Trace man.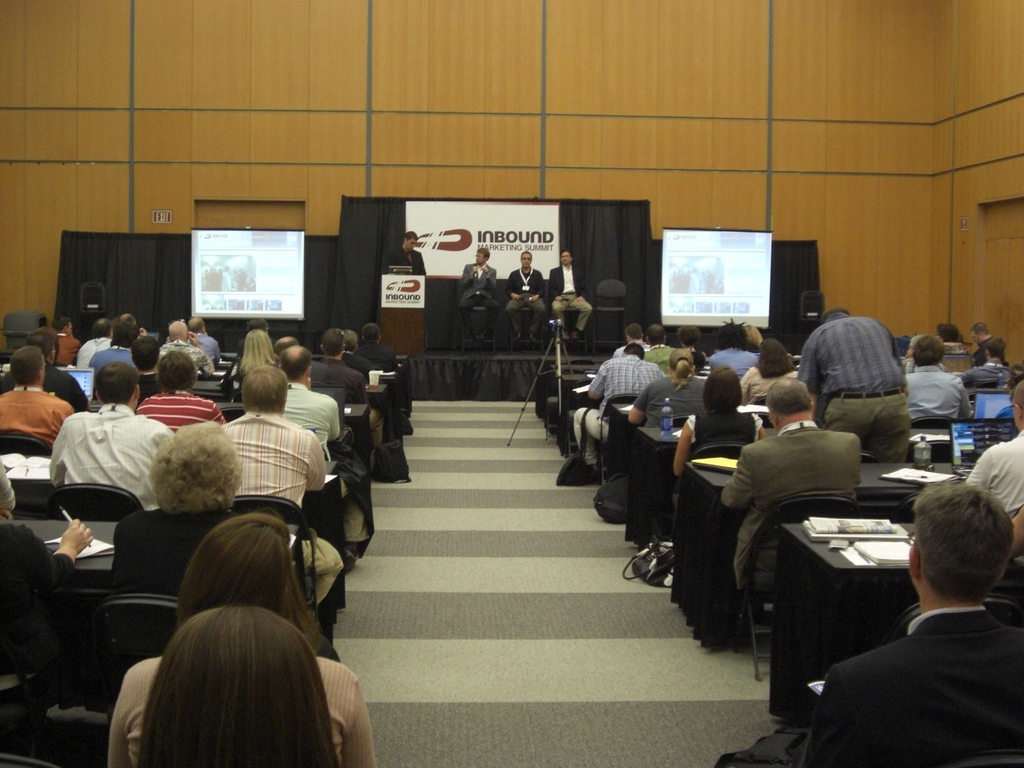
Traced to BBox(798, 477, 1023, 758).
